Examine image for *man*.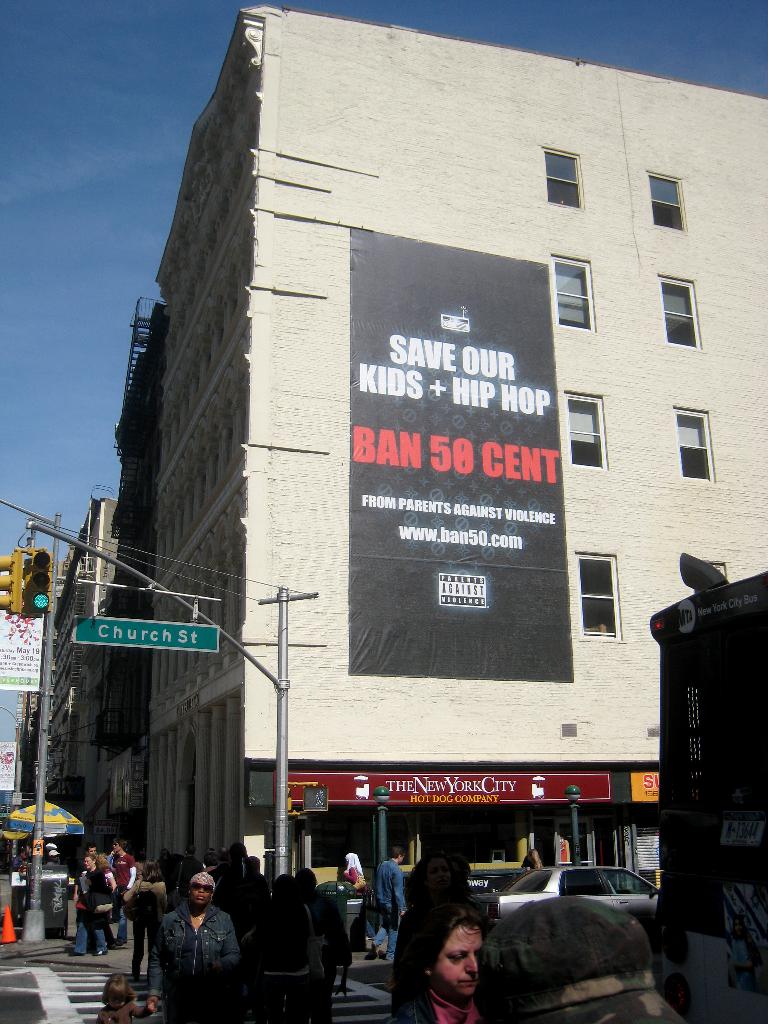
Examination result: rect(368, 847, 408, 963).
